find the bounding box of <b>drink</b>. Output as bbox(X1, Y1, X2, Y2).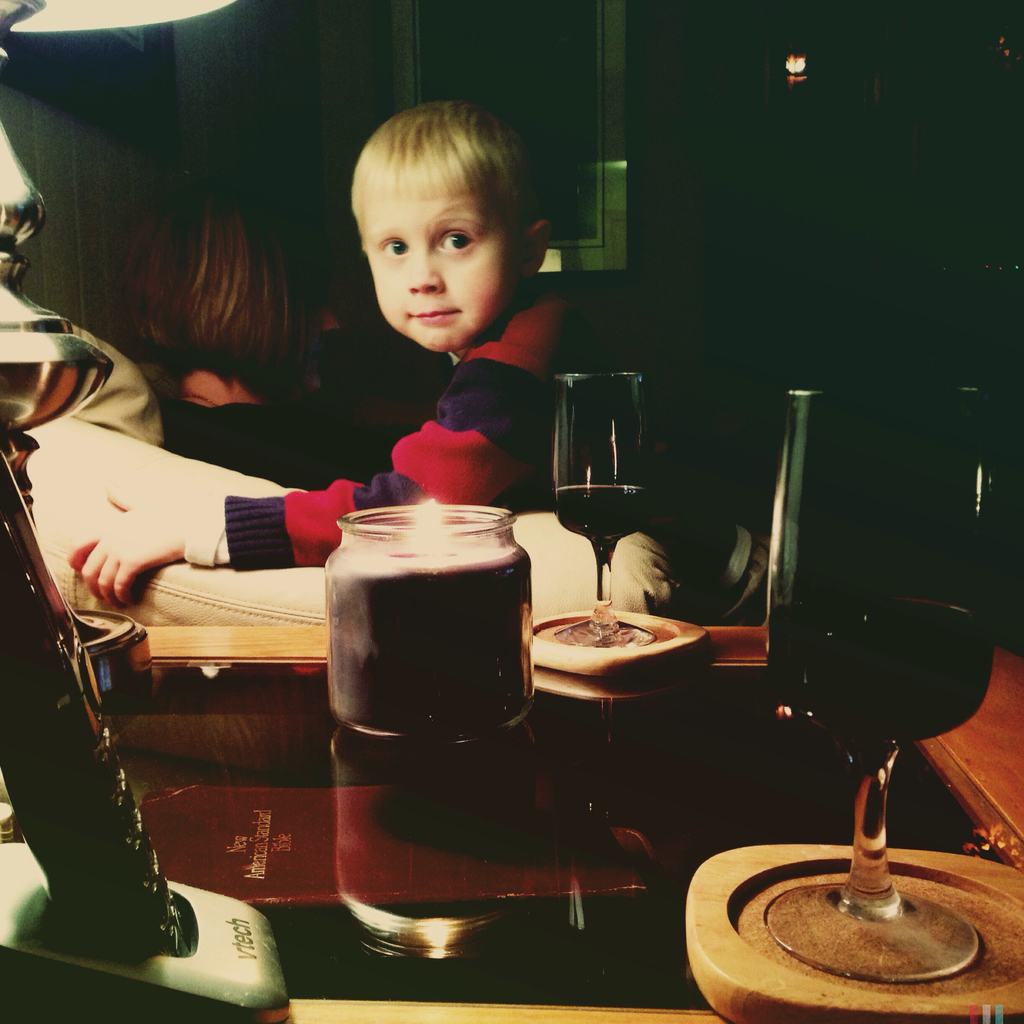
bbox(768, 596, 990, 744).
